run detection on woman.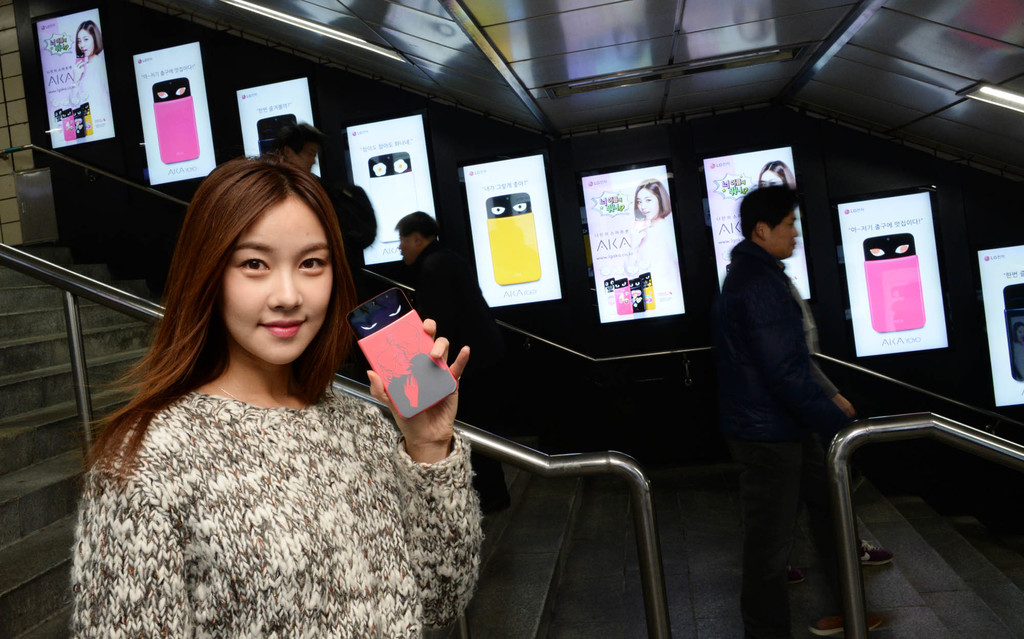
Result: (left=70, top=22, right=109, bottom=132).
